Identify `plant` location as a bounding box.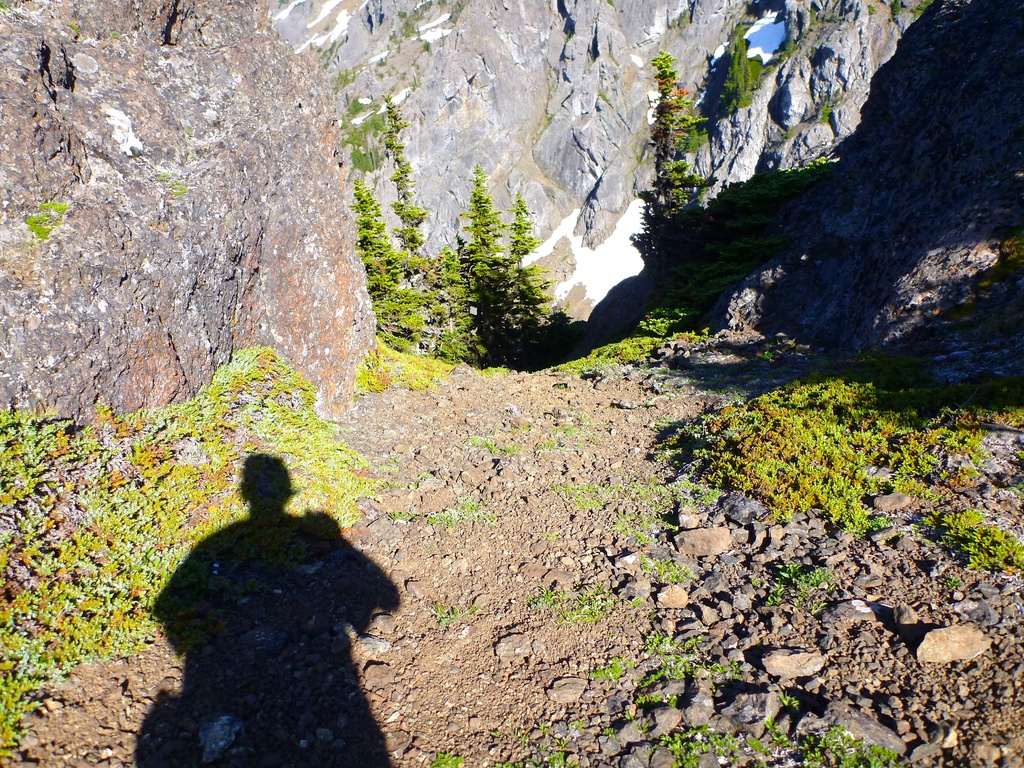
(687, 632, 703, 650).
